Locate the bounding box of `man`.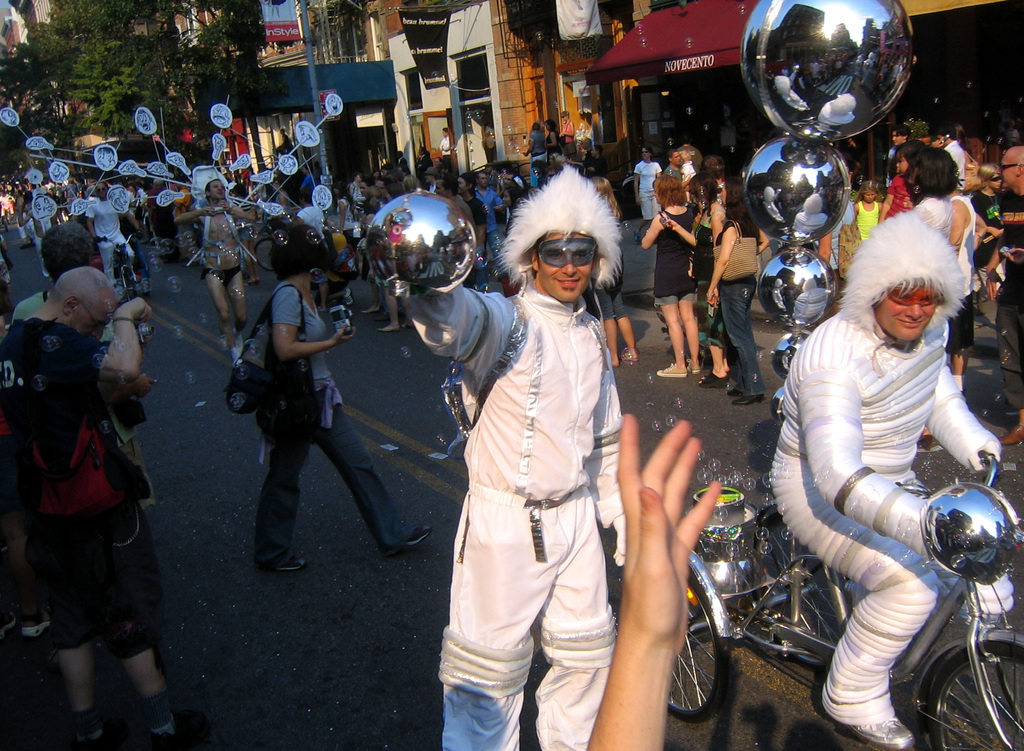
Bounding box: 660 150 688 182.
